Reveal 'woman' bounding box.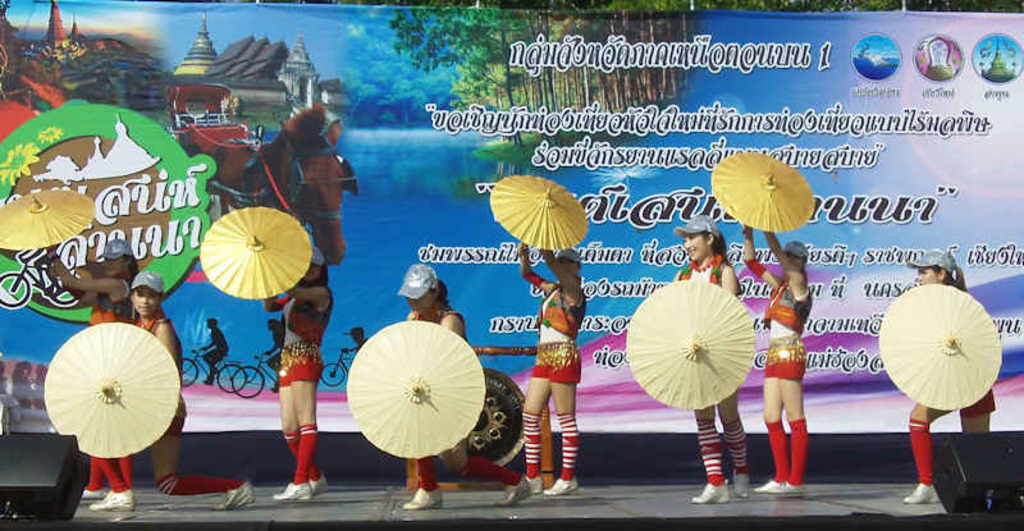
Revealed: select_region(500, 246, 579, 509).
